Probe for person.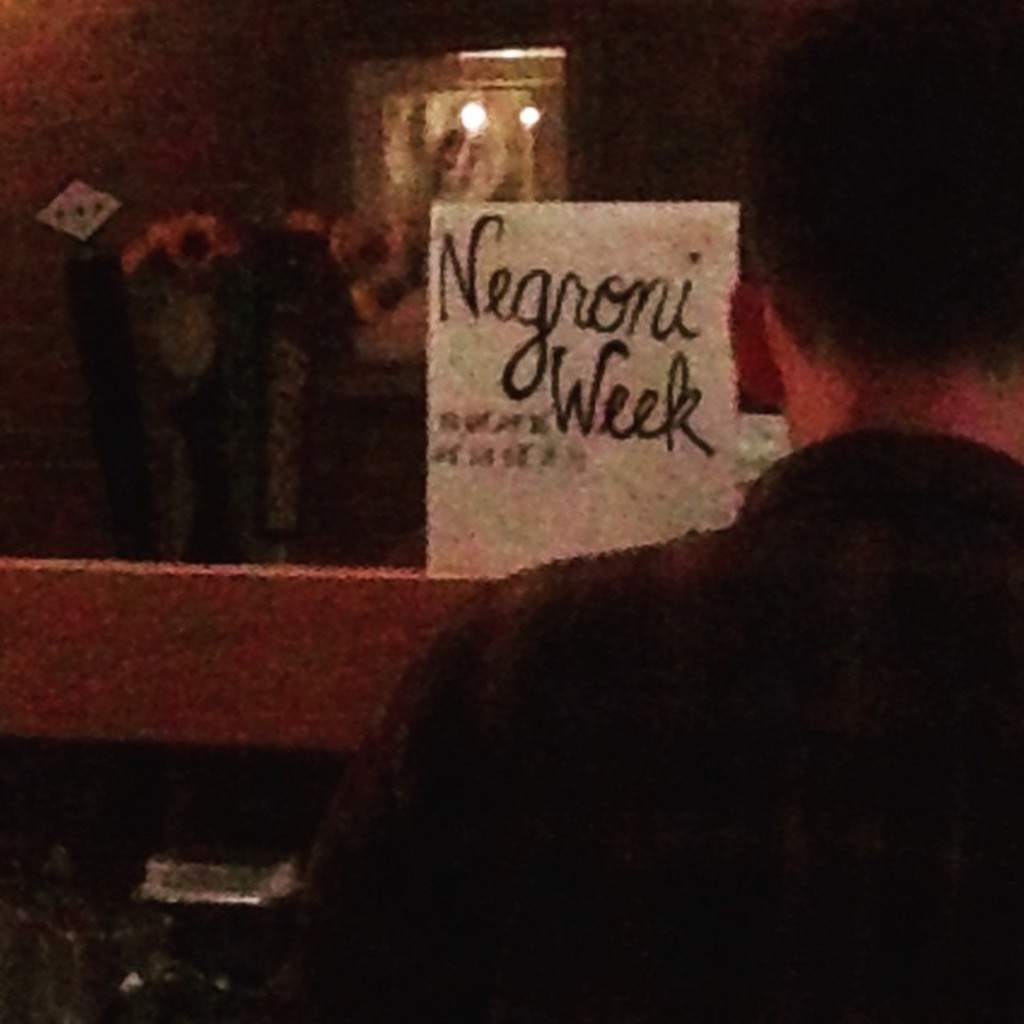
Probe result: 378/10/1022/1021.
